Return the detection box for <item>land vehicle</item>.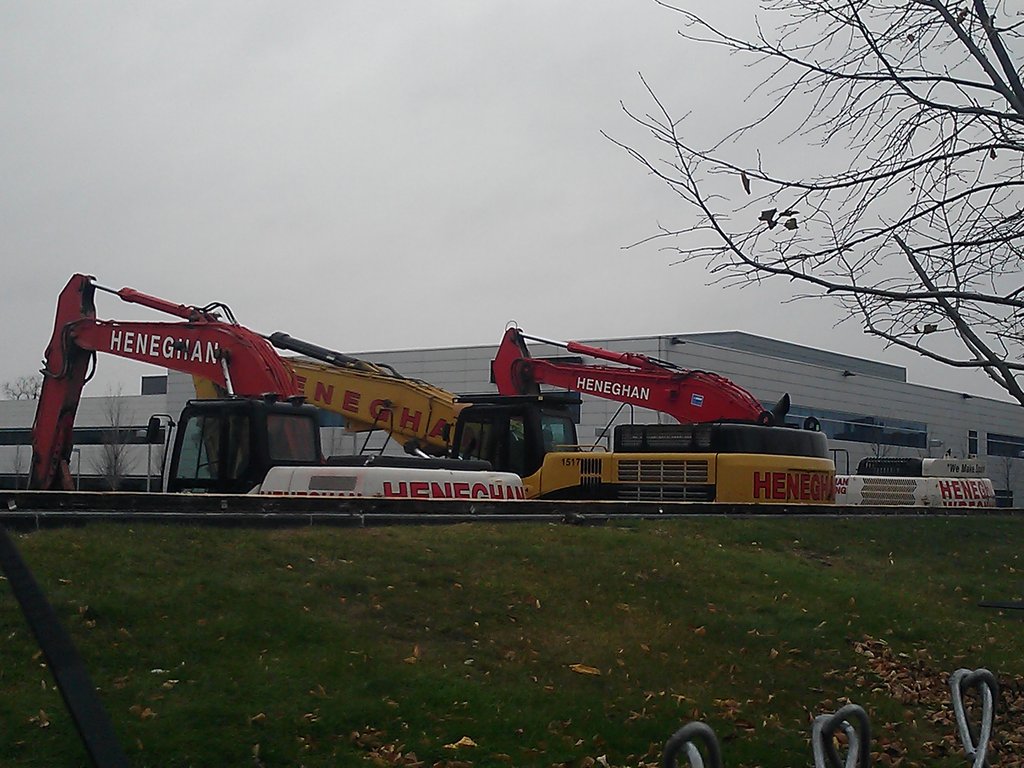
[830, 450, 995, 507].
